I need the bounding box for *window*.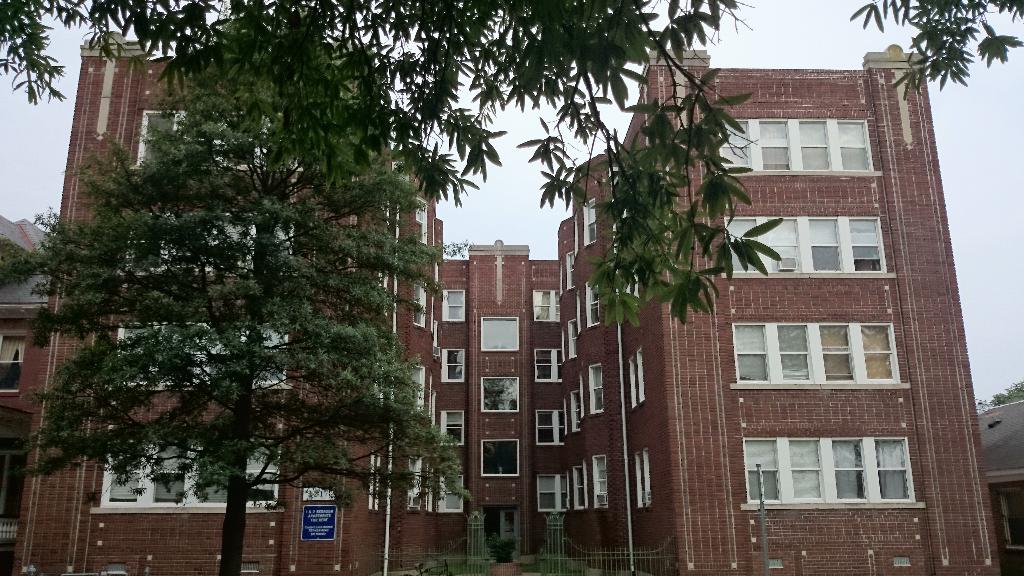
Here it is: {"x1": 438, "y1": 412, "x2": 467, "y2": 449}.
